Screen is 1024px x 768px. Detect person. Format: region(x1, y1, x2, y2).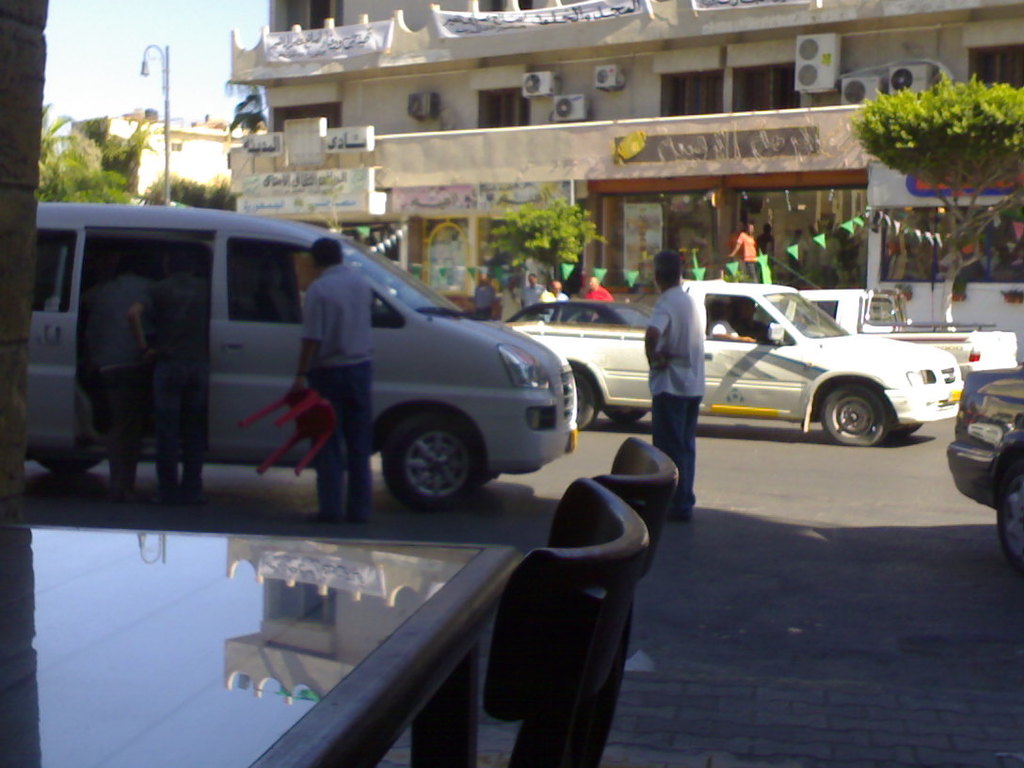
region(710, 298, 756, 343).
